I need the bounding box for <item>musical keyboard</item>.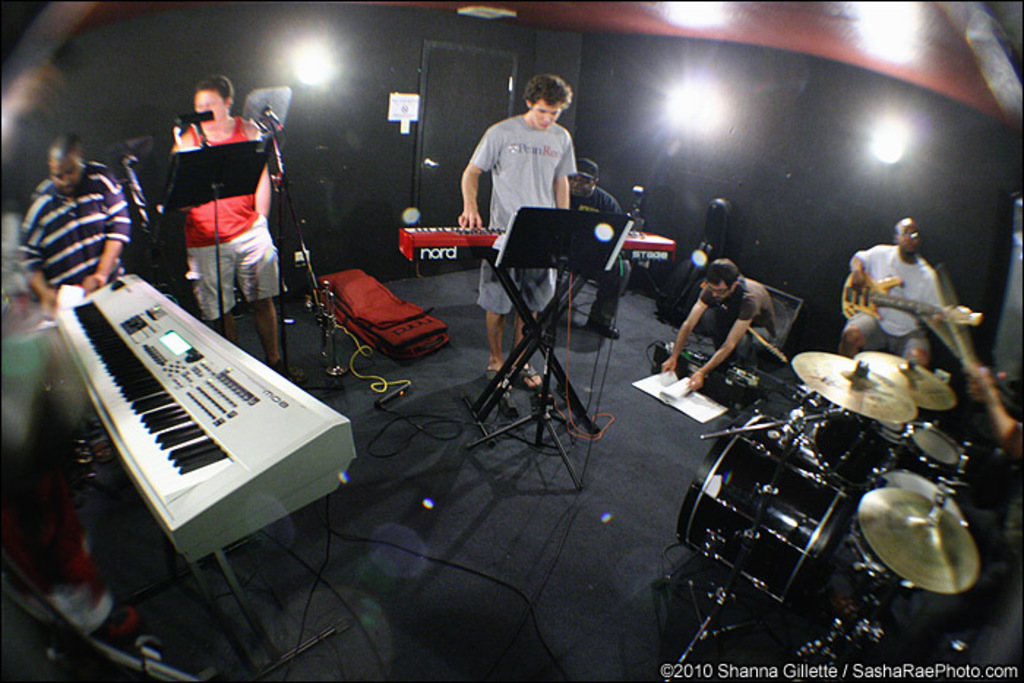
Here it is: bbox=[648, 344, 762, 405].
